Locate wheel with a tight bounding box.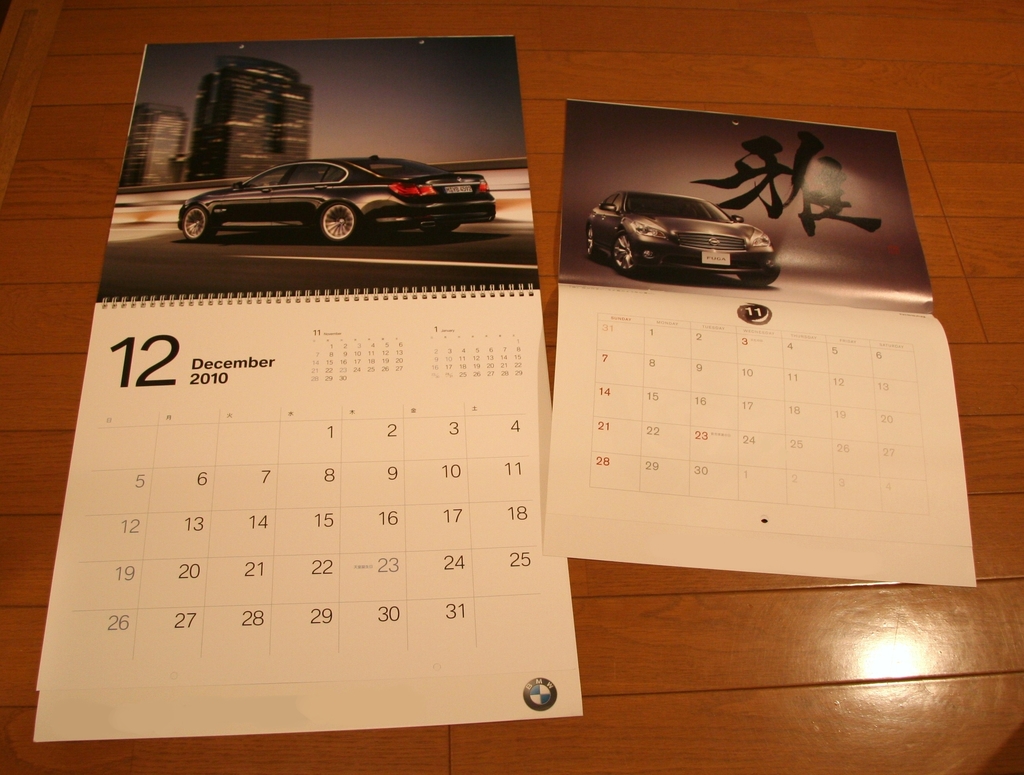
(317, 198, 361, 245).
